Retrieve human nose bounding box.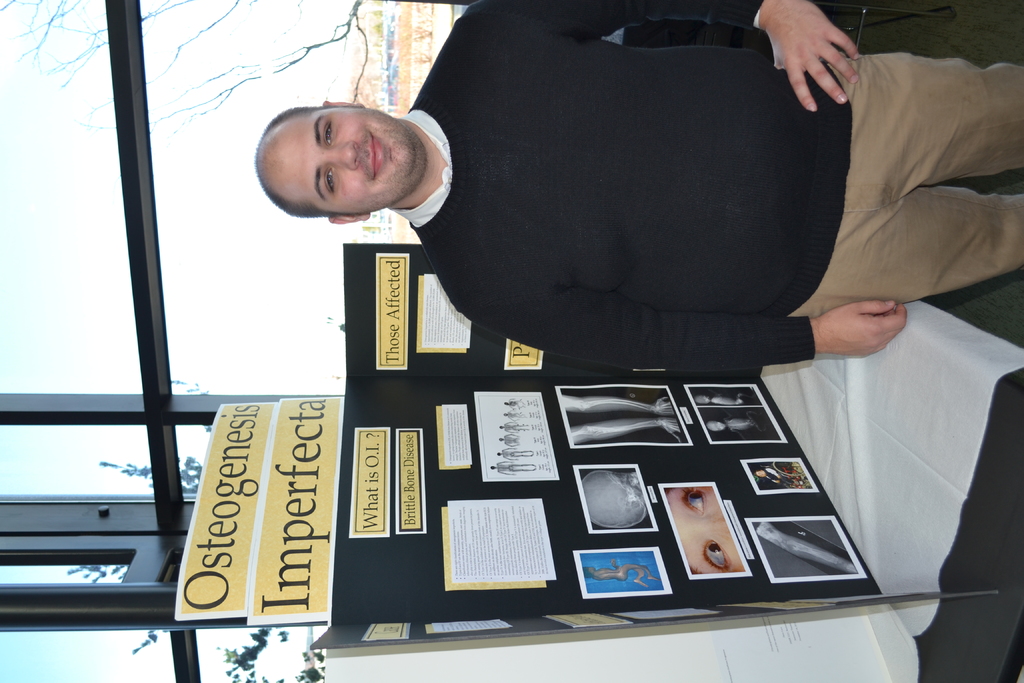
Bounding box: bbox=[325, 138, 361, 167].
